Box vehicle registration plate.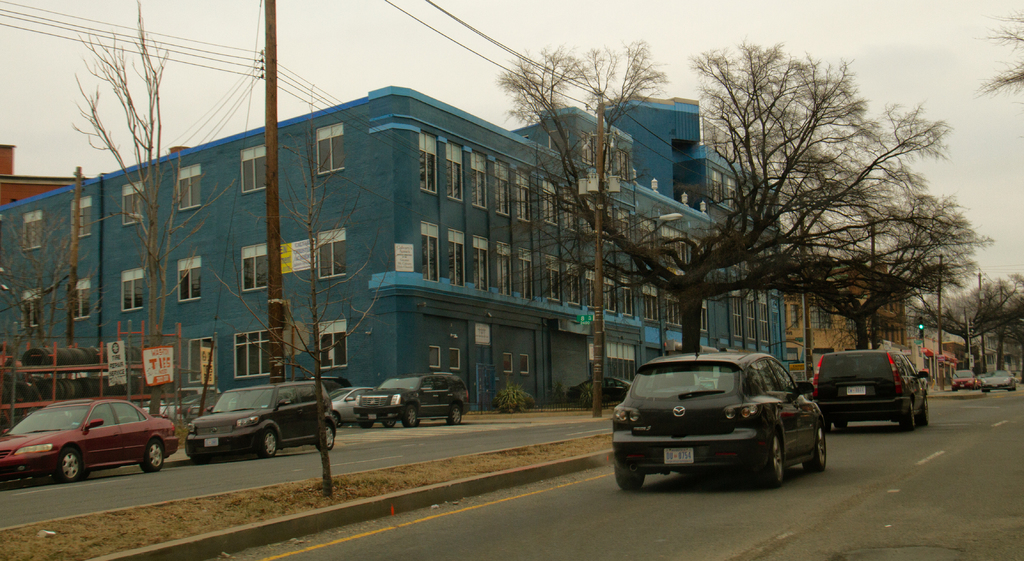
bbox=[665, 447, 695, 465].
